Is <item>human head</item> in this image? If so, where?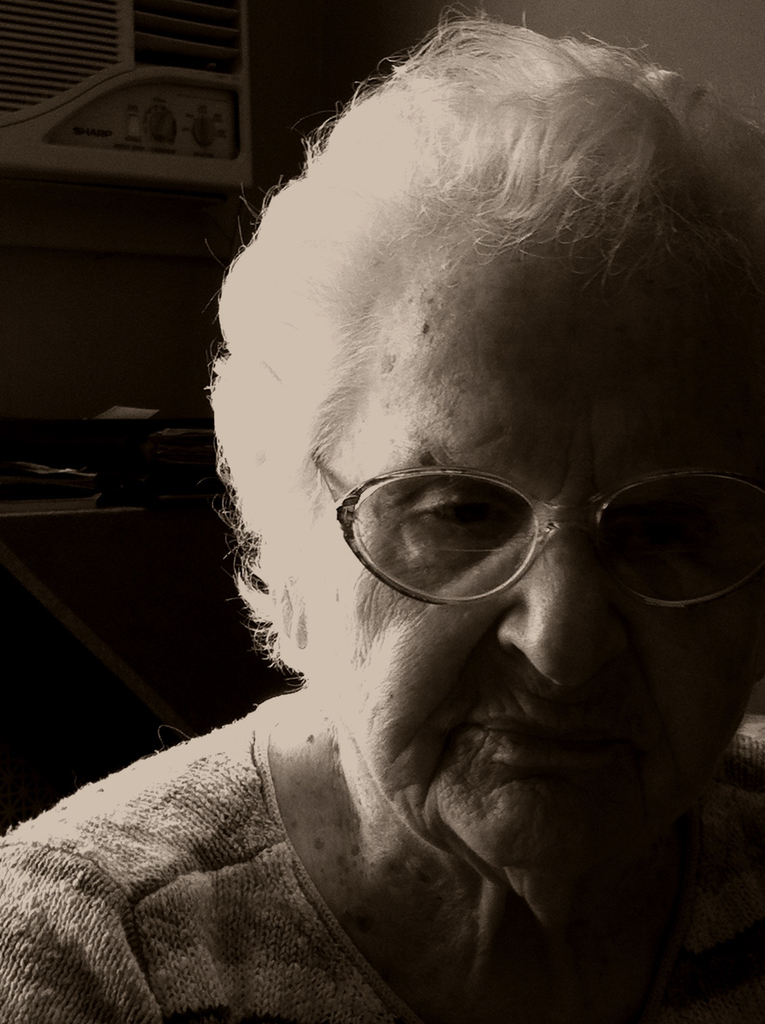
Yes, at region(202, 0, 764, 881).
